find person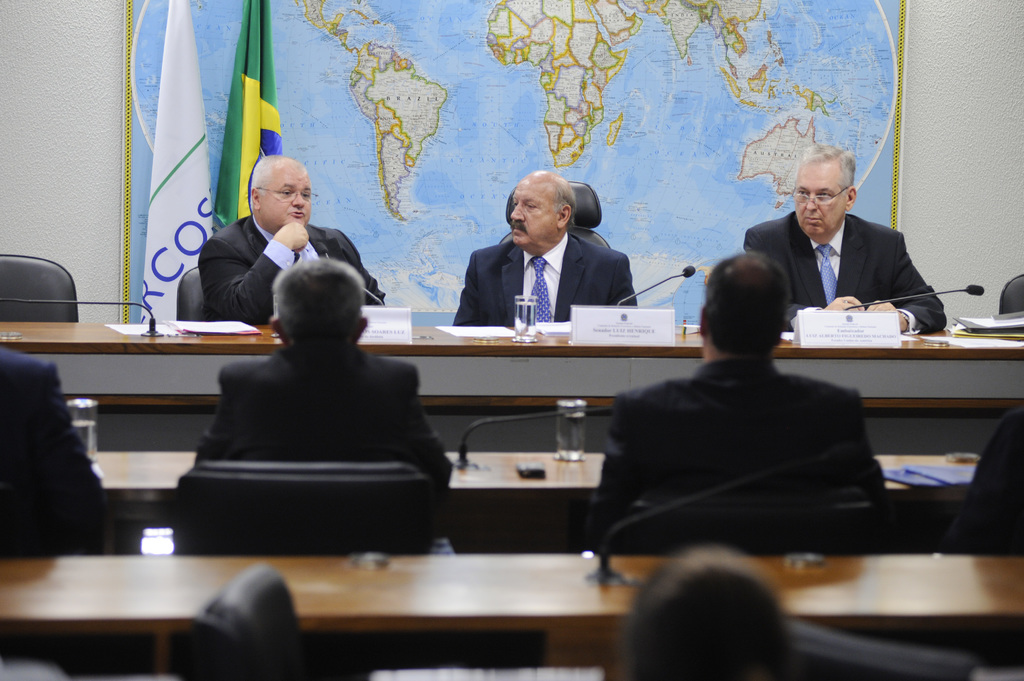
[x1=207, y1=156, x2=385, y2=324]
